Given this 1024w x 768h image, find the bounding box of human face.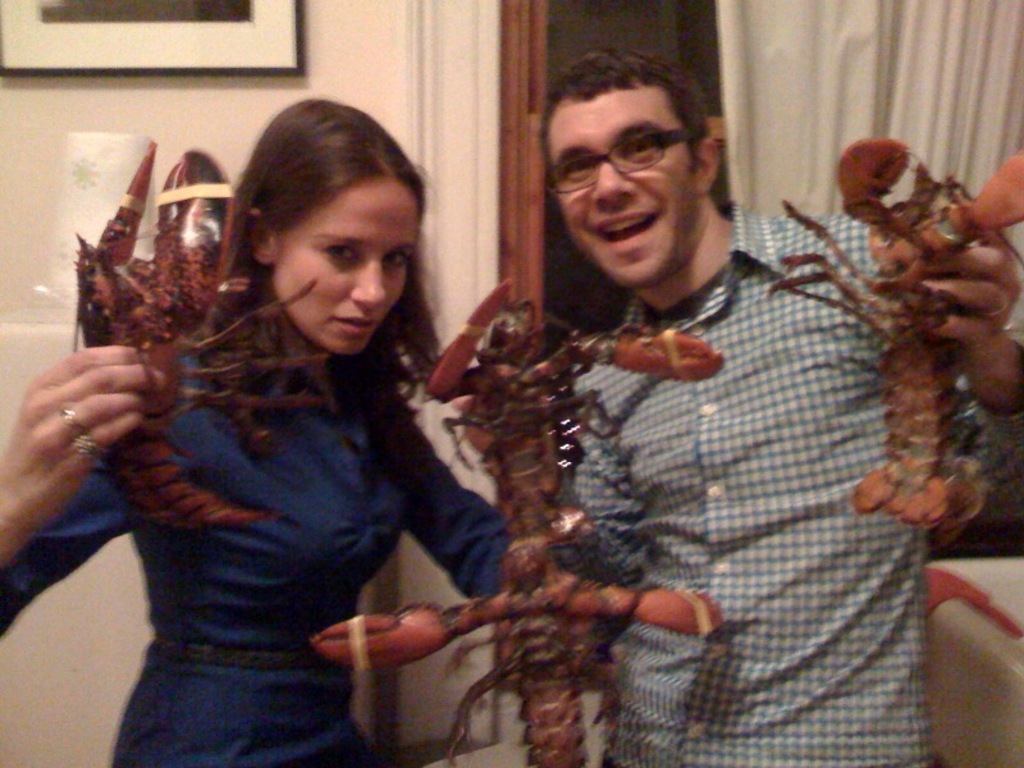
[left=266, top=173, right=410, bottom=371].
